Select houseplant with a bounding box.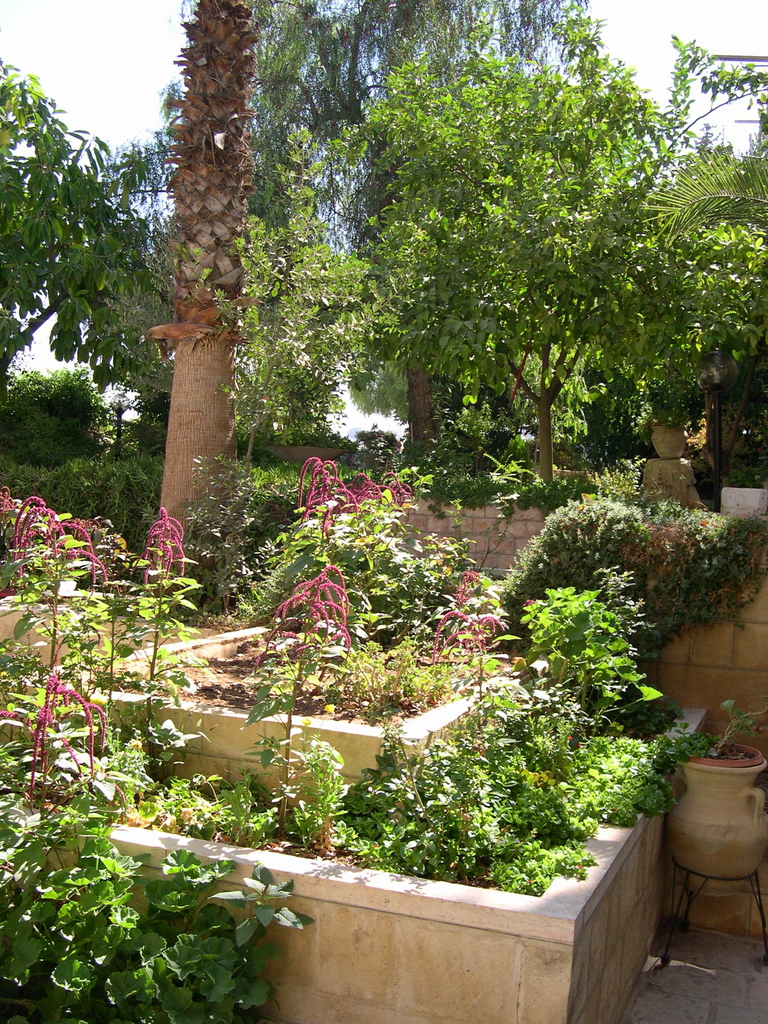
<bbox>637, 378, 703, 461</bbox>.
